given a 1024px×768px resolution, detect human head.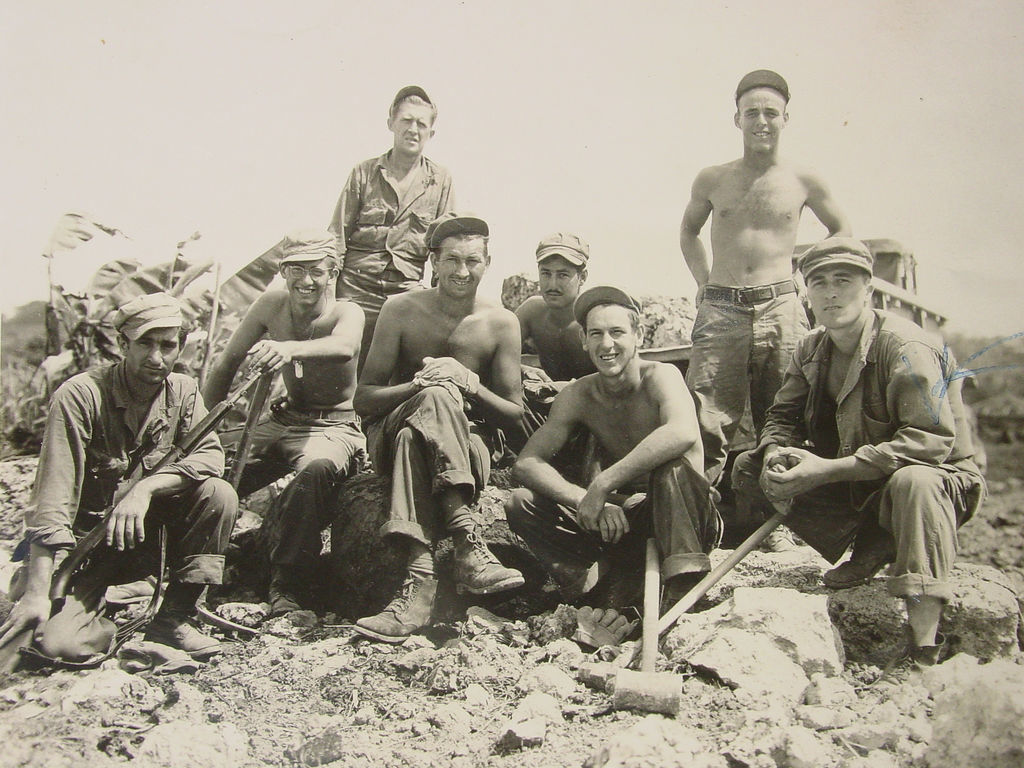
detection(531, 233, 591, 311).
